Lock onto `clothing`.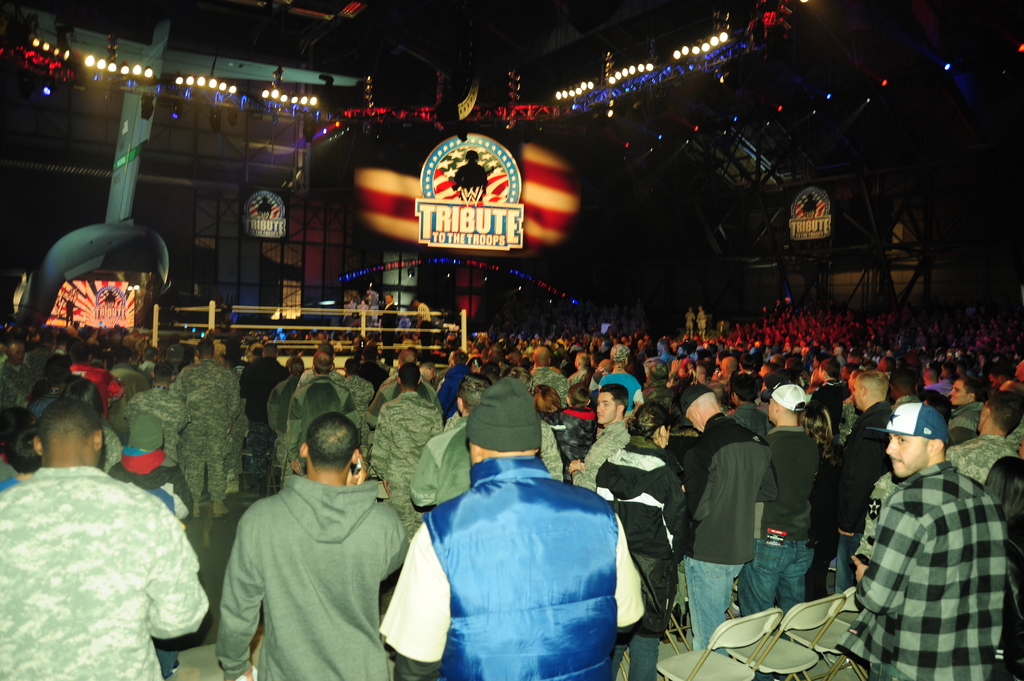
Locked: detection(377, 456, 650, 680).
